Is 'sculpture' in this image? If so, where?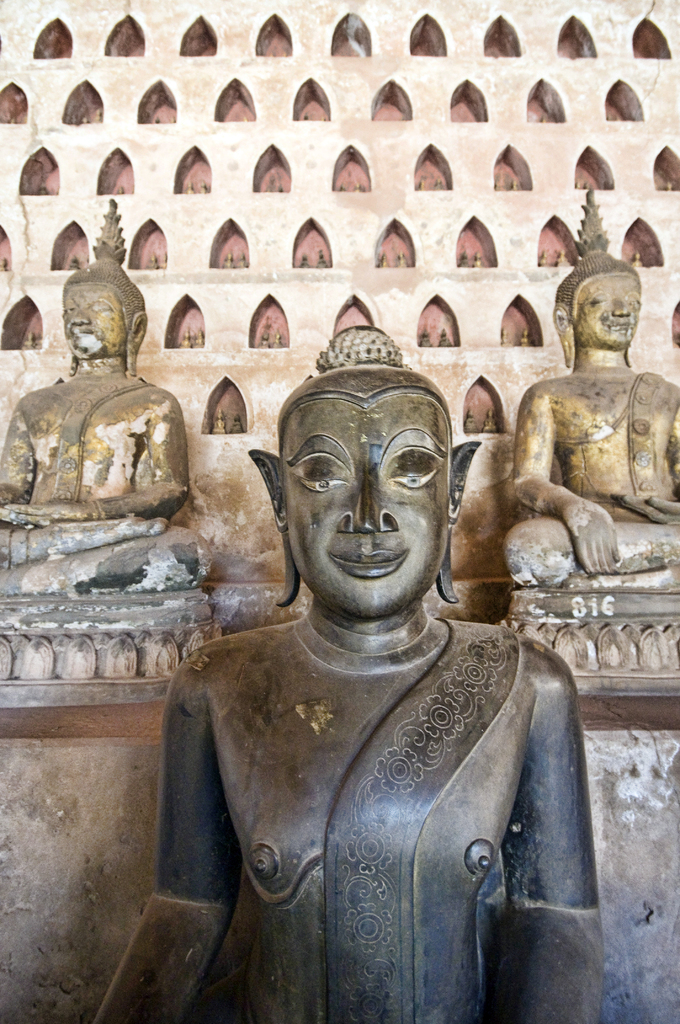
Yes, at [501,219,672,639].
